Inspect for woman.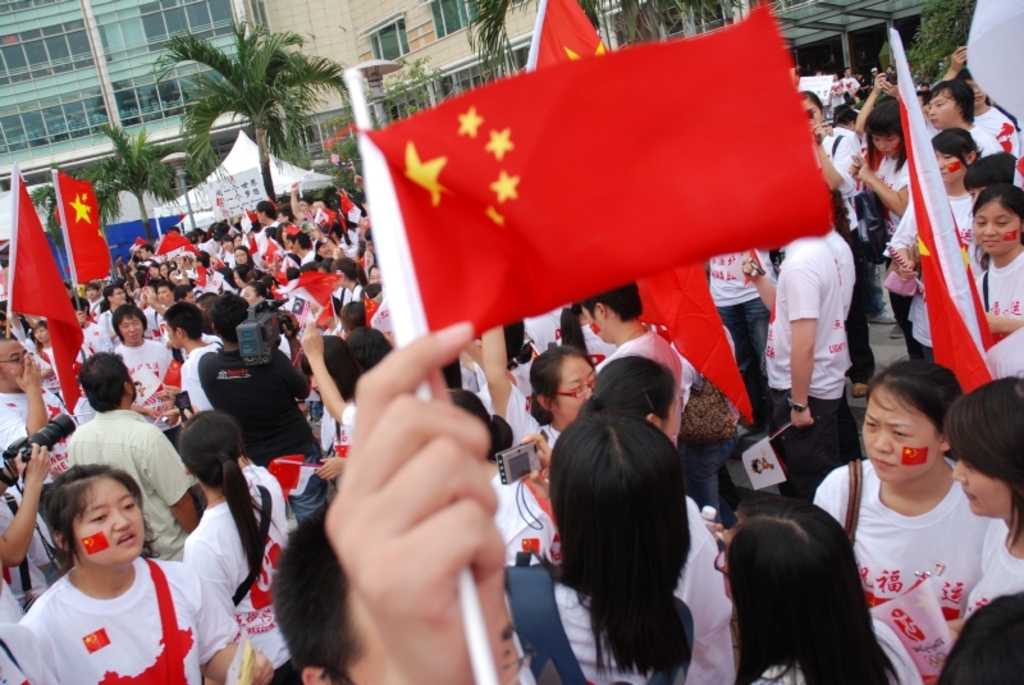
Inspection: region(168, 401, 298, 684).
